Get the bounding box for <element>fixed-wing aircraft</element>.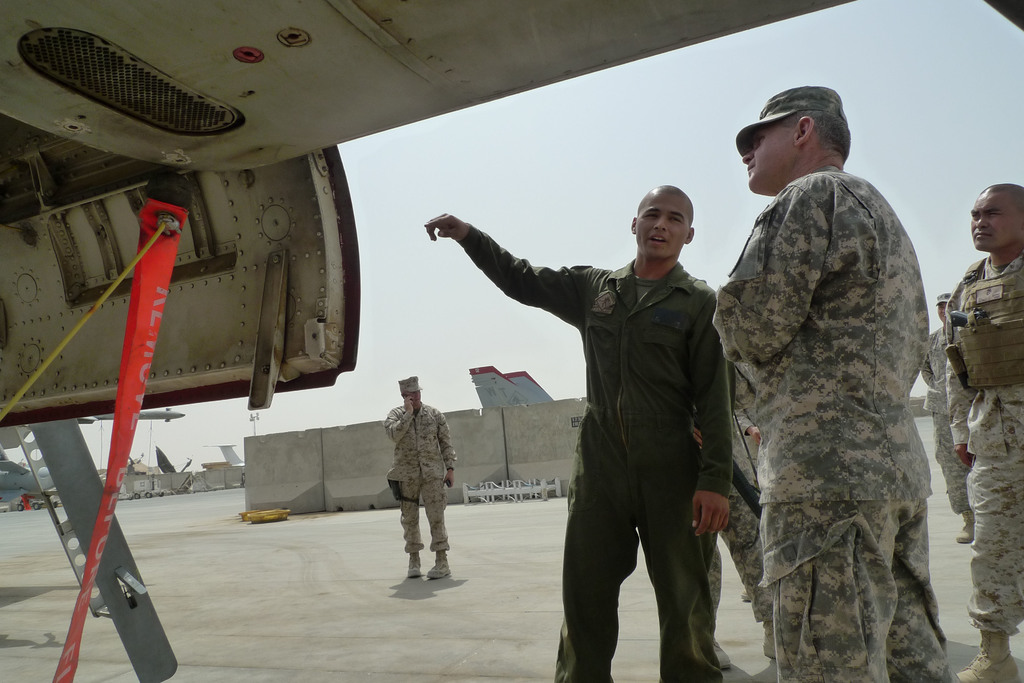
{"x1": 0, "y1": 445, "x2": 58, "y2": 507}.
